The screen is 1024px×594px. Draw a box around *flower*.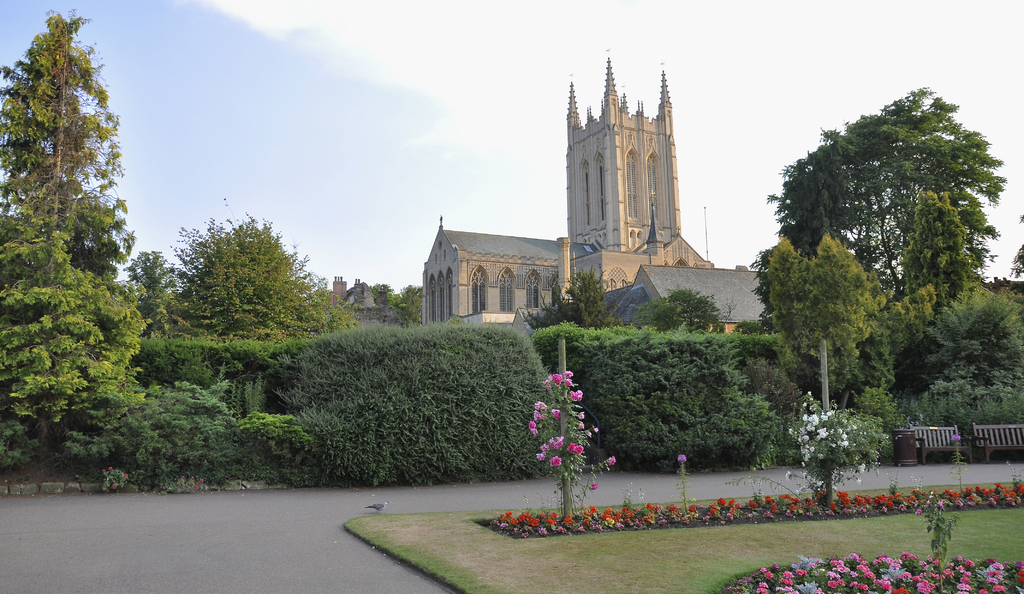
588/481/597/490.
